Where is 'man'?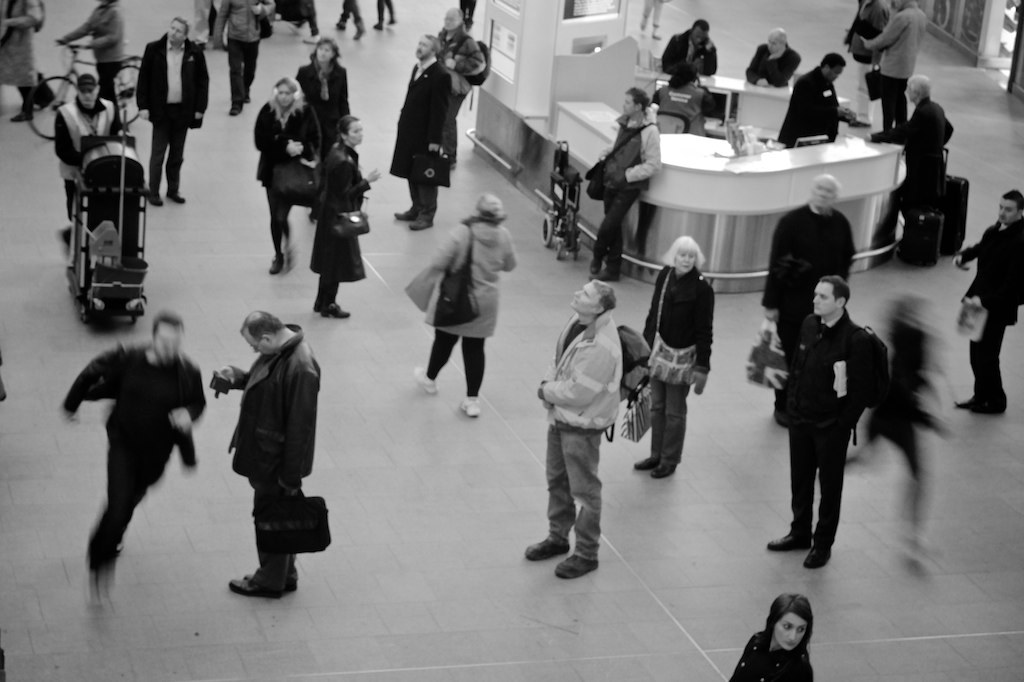
[x1=589, y1=89, x2=662, y2=278].
